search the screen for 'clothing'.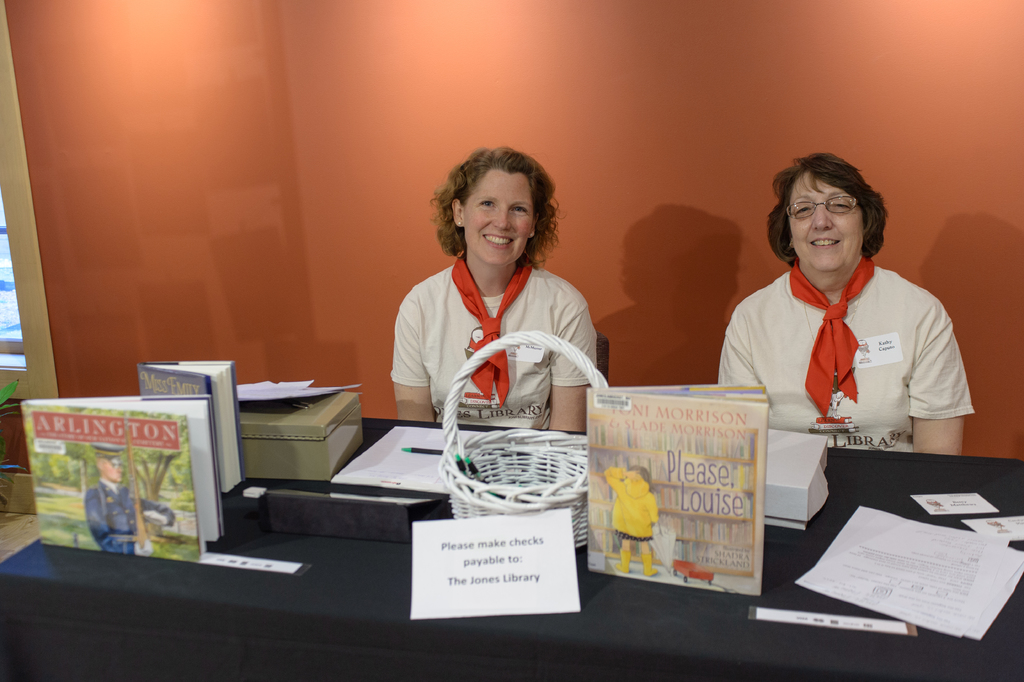
Found at 388,260,602,425.
